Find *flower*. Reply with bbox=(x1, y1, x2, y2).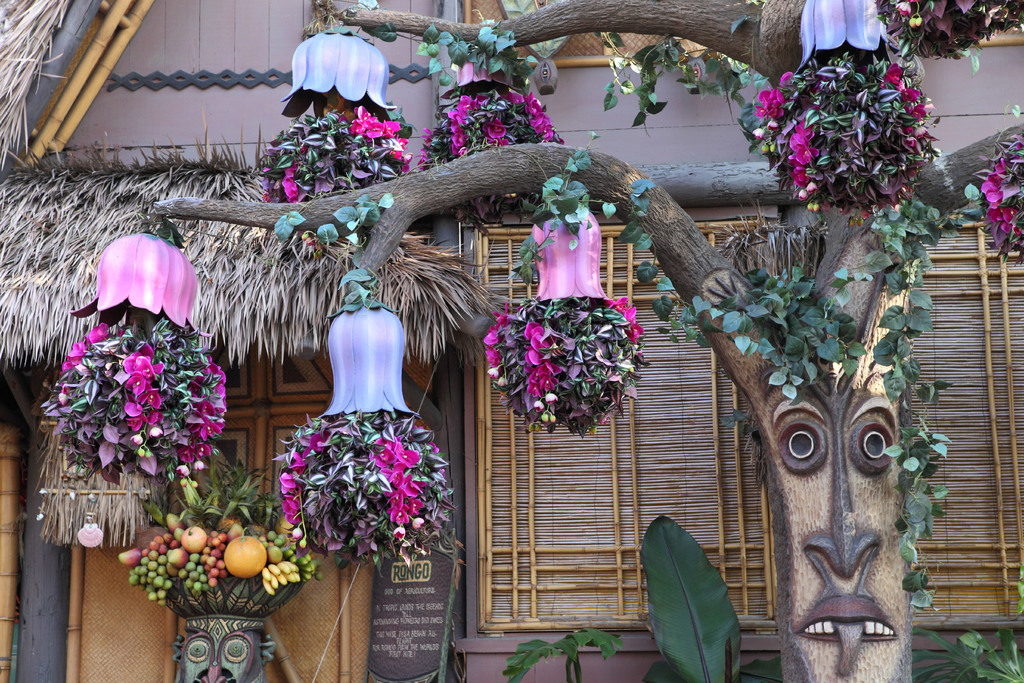
bbox=(282, 162, 299, 201).
